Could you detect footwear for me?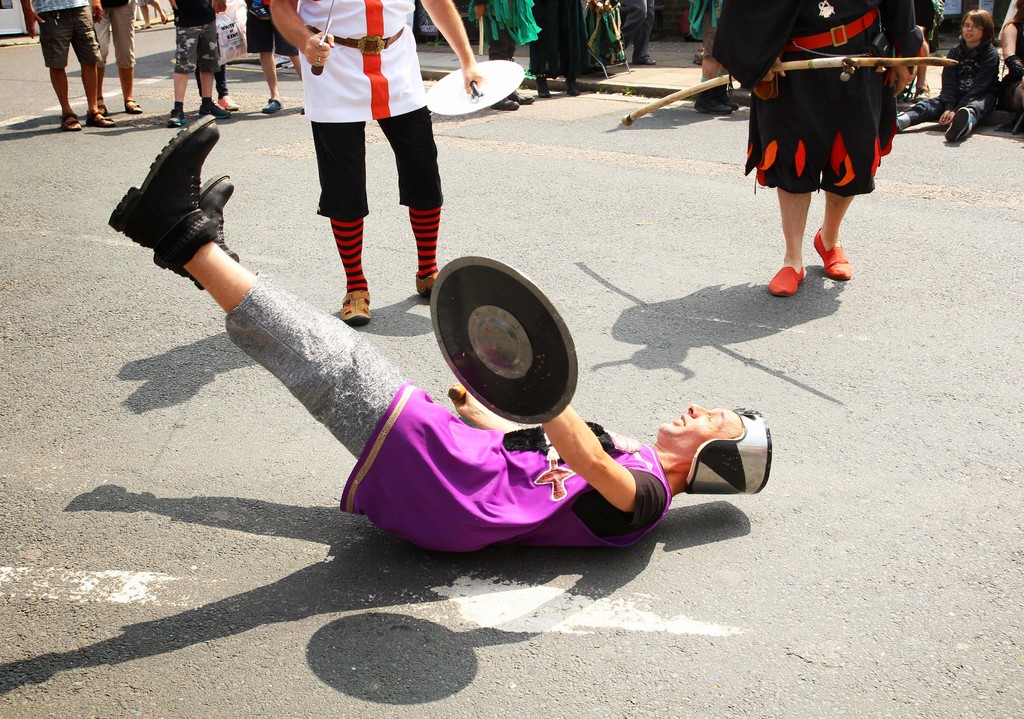
Detection result: 124/96/144/115.
